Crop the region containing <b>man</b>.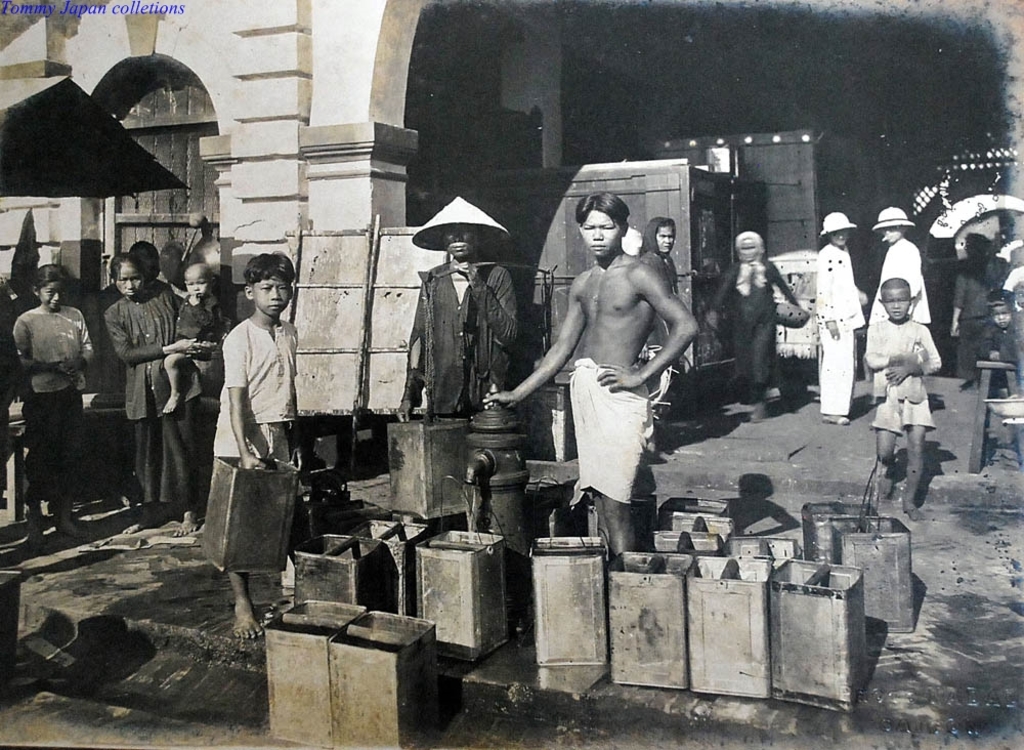
Crop region: [394, 192, 523, 429].
